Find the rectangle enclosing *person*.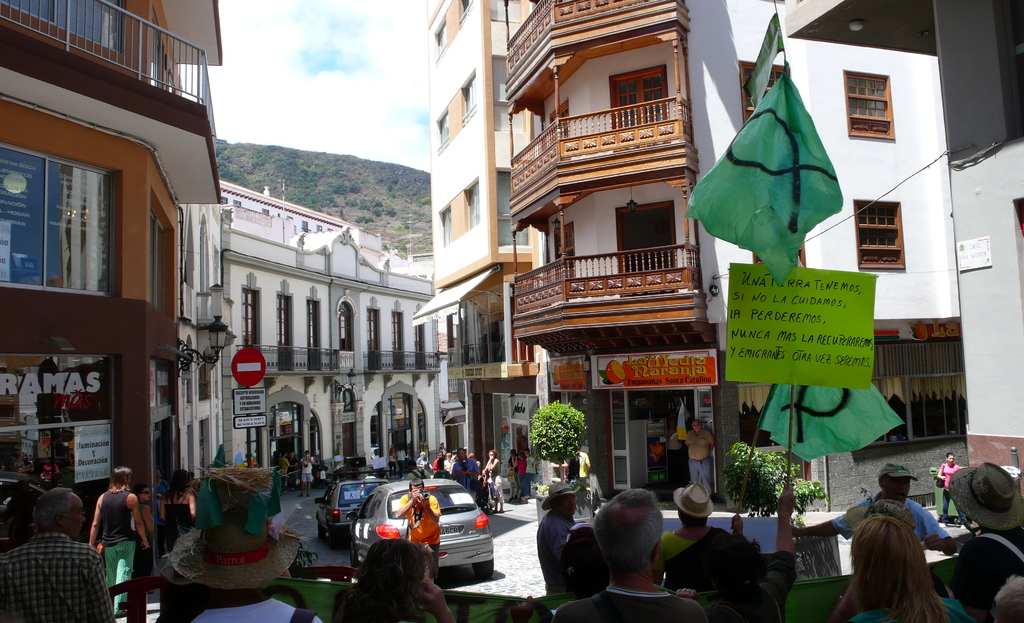
387:444:396:476.
